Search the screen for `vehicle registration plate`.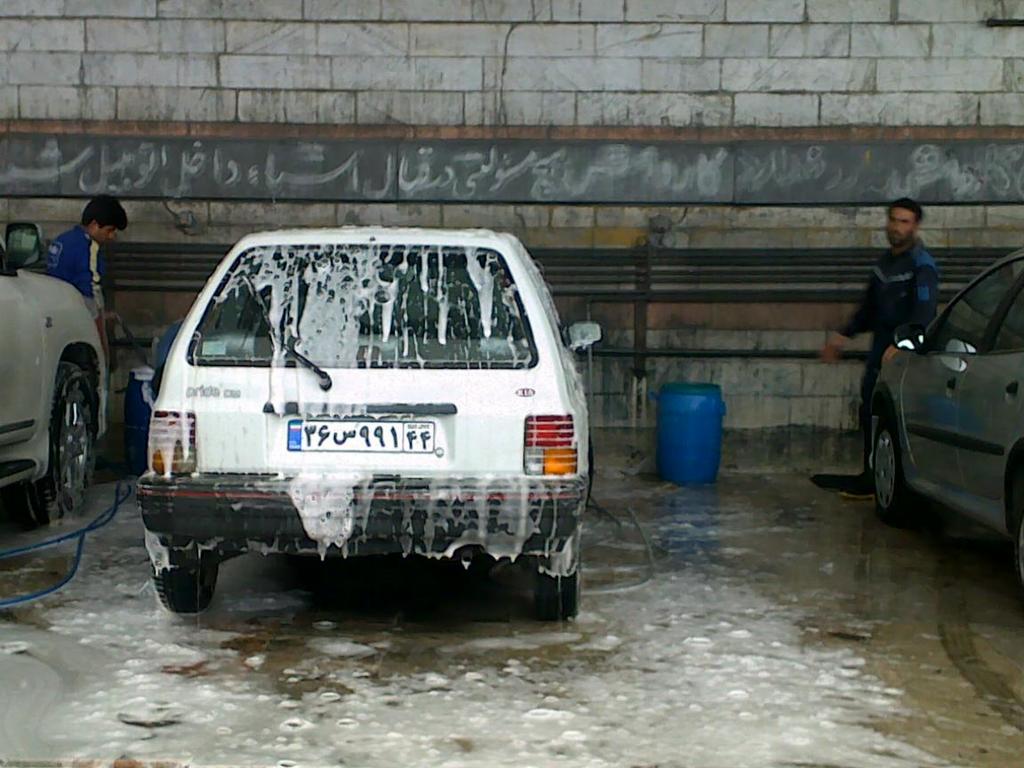
Found at 285:417:436:452.
